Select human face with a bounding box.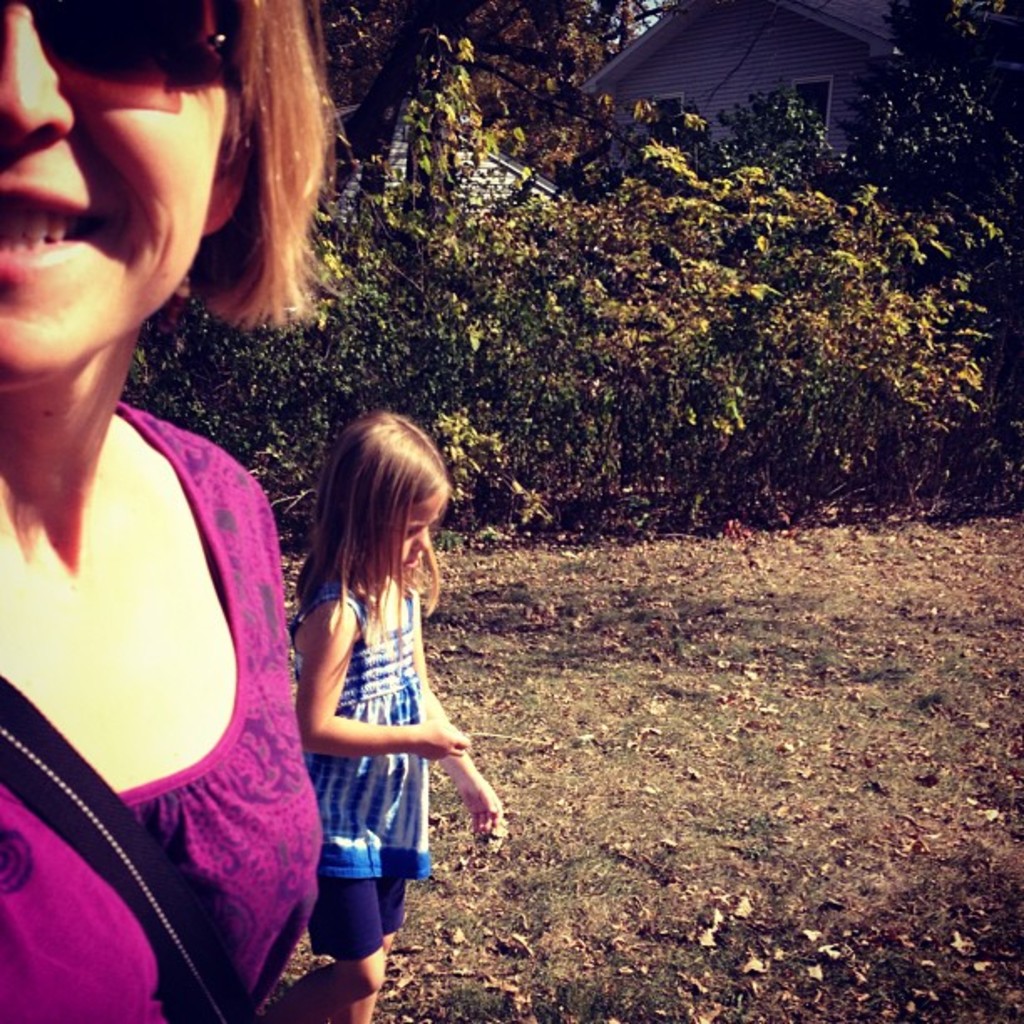
BBox(0, 0, 224, 388).
